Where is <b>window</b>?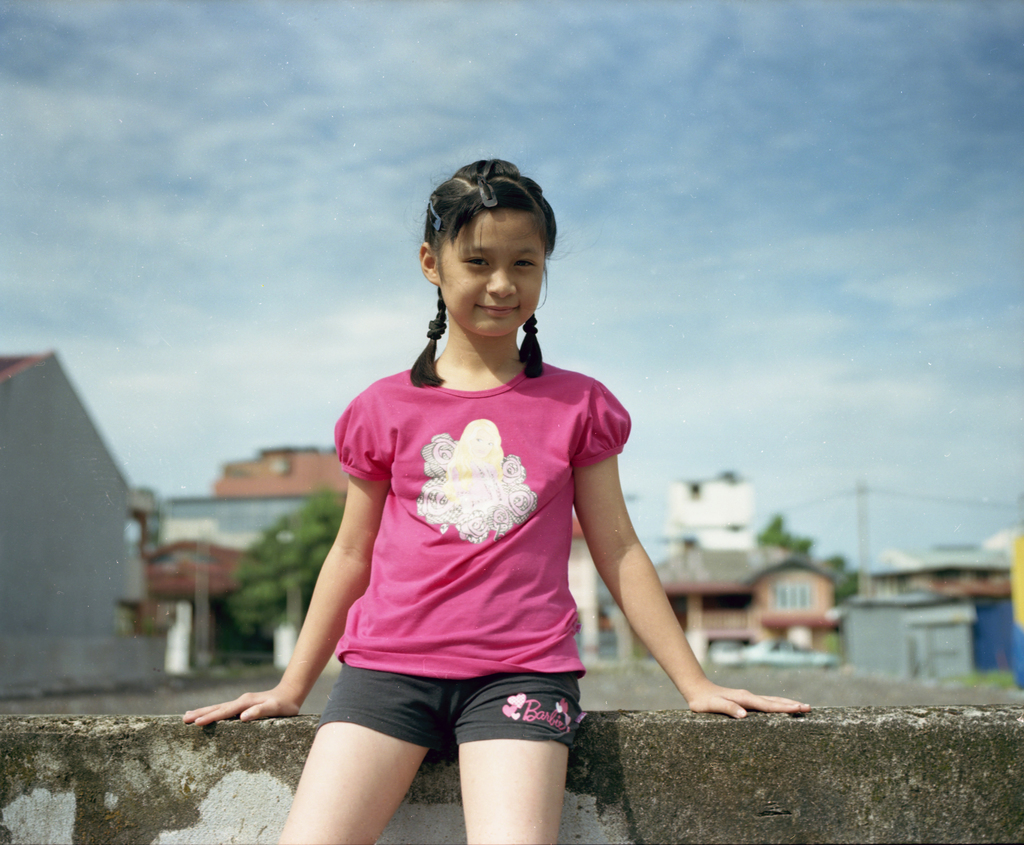
(773, 582, 812, 607).
